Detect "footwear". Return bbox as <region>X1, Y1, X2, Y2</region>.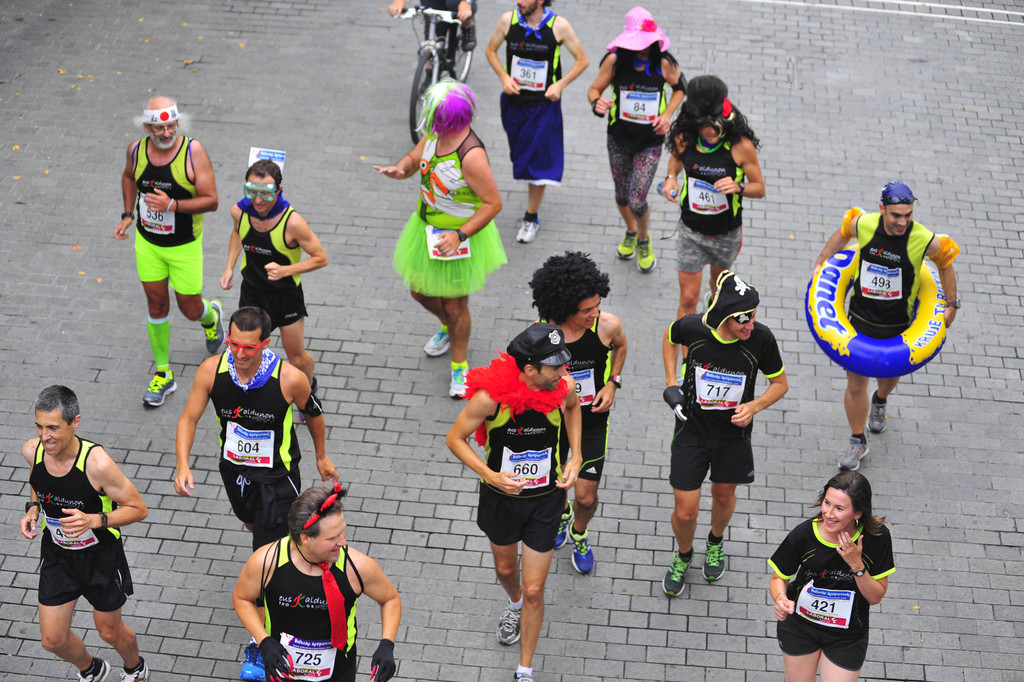
<region>140, 367, 179, 405</region>.
